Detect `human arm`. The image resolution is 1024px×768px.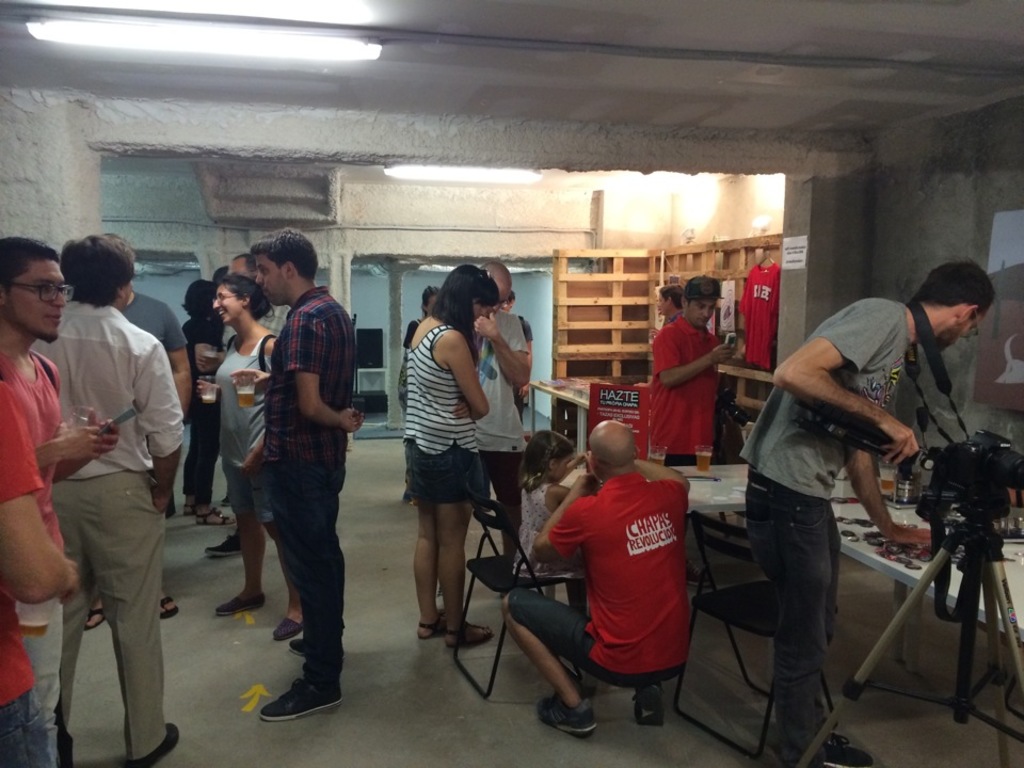
detection(2, 383, 82, 609).
